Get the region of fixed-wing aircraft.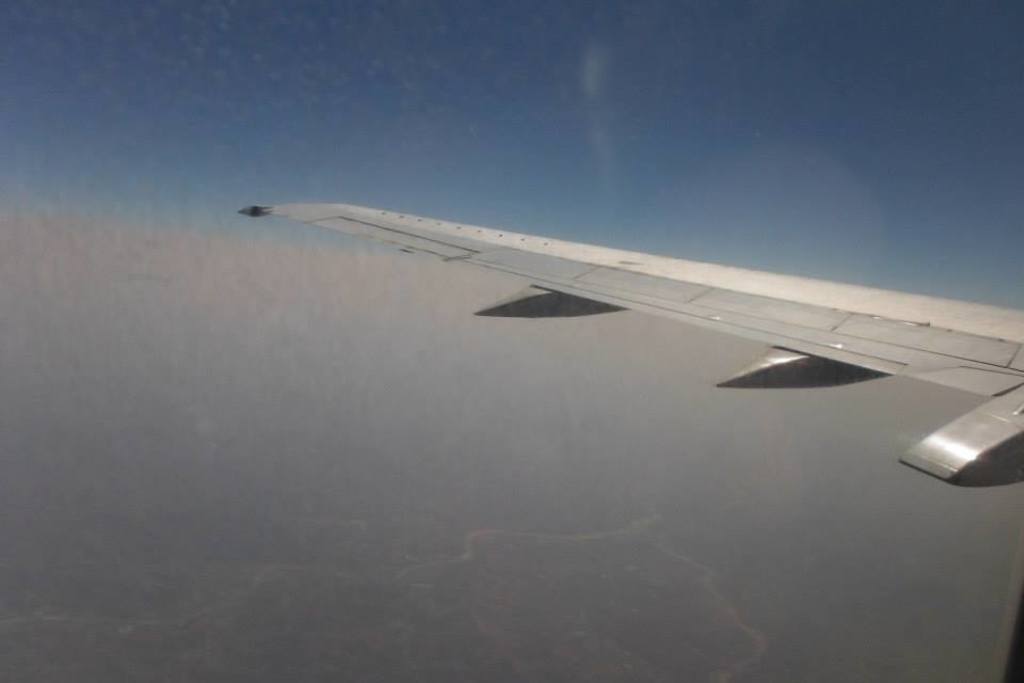
239,198,1023,682.
